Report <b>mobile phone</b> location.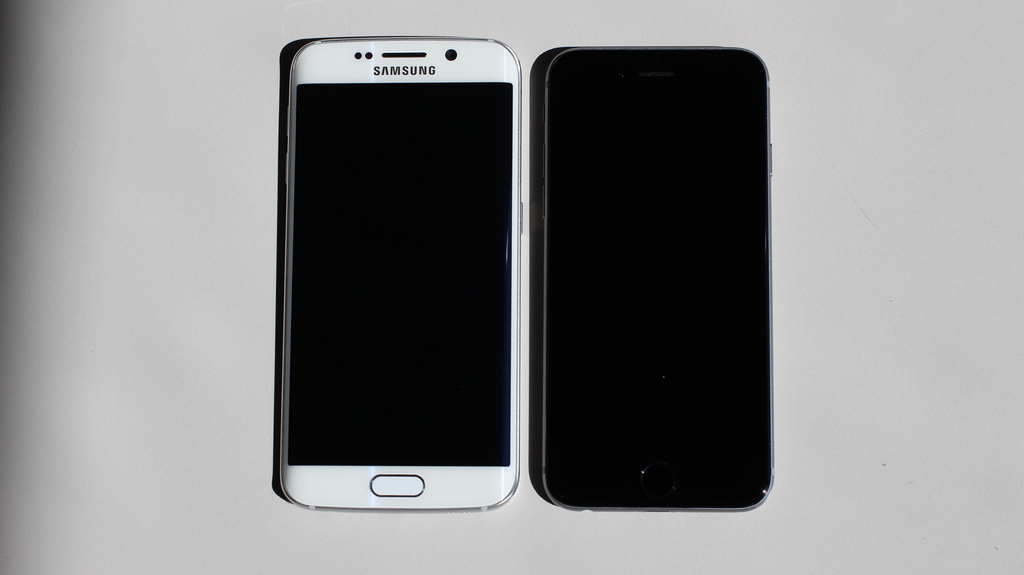
Report: select_region(259, 40, 548, 506).
